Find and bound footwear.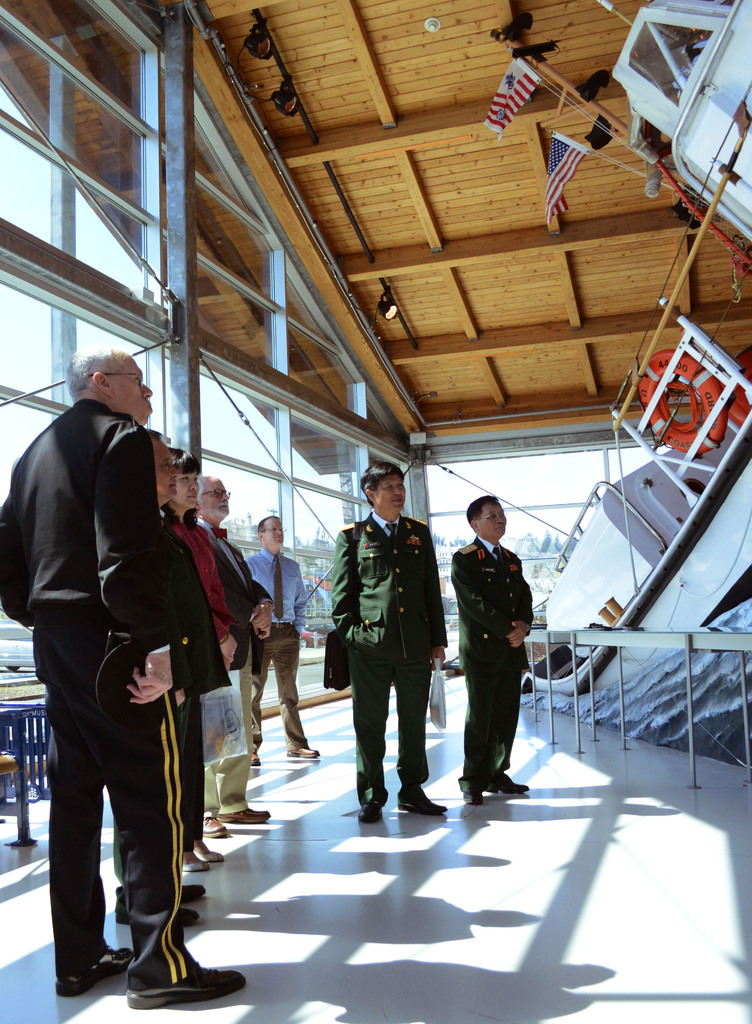
Bound: rect(50, 940, 113, 994).
